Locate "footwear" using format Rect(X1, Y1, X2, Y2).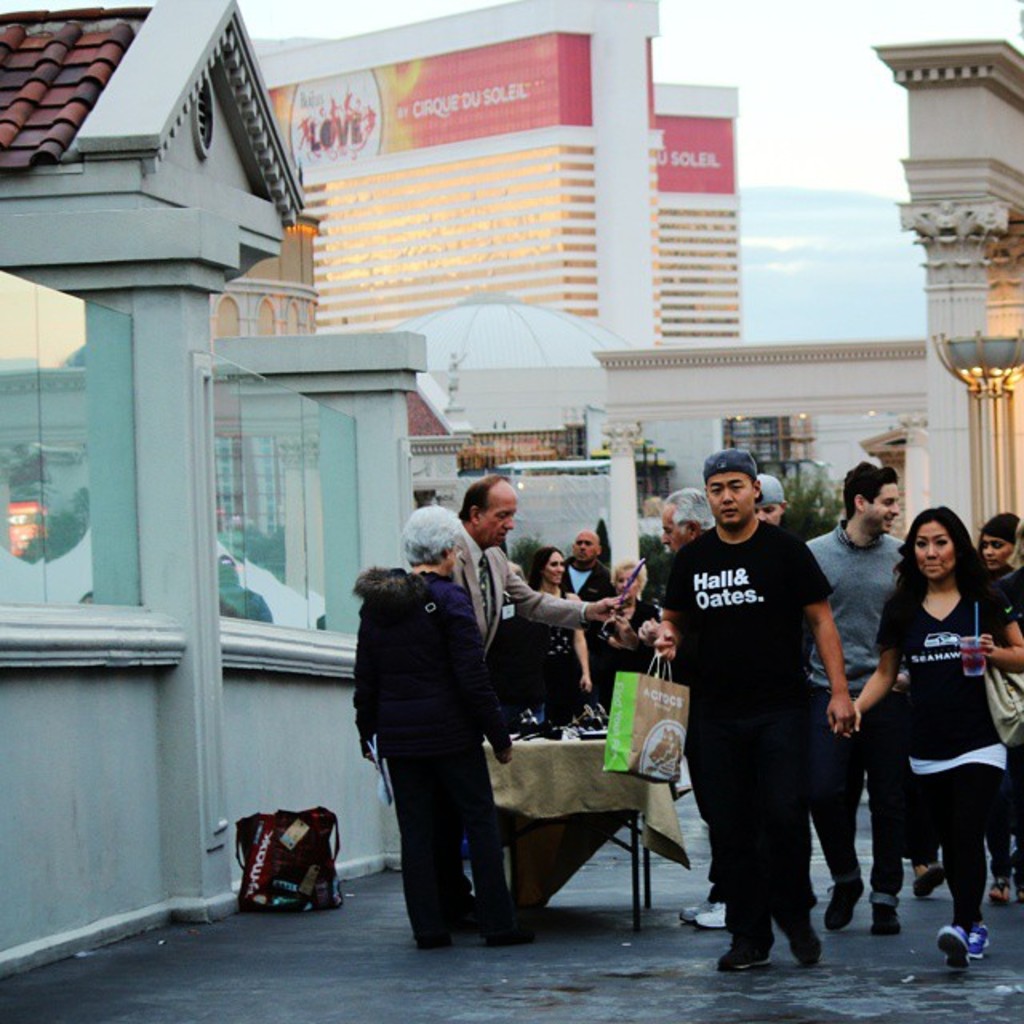
Rect(710, 926, 779, 968).
